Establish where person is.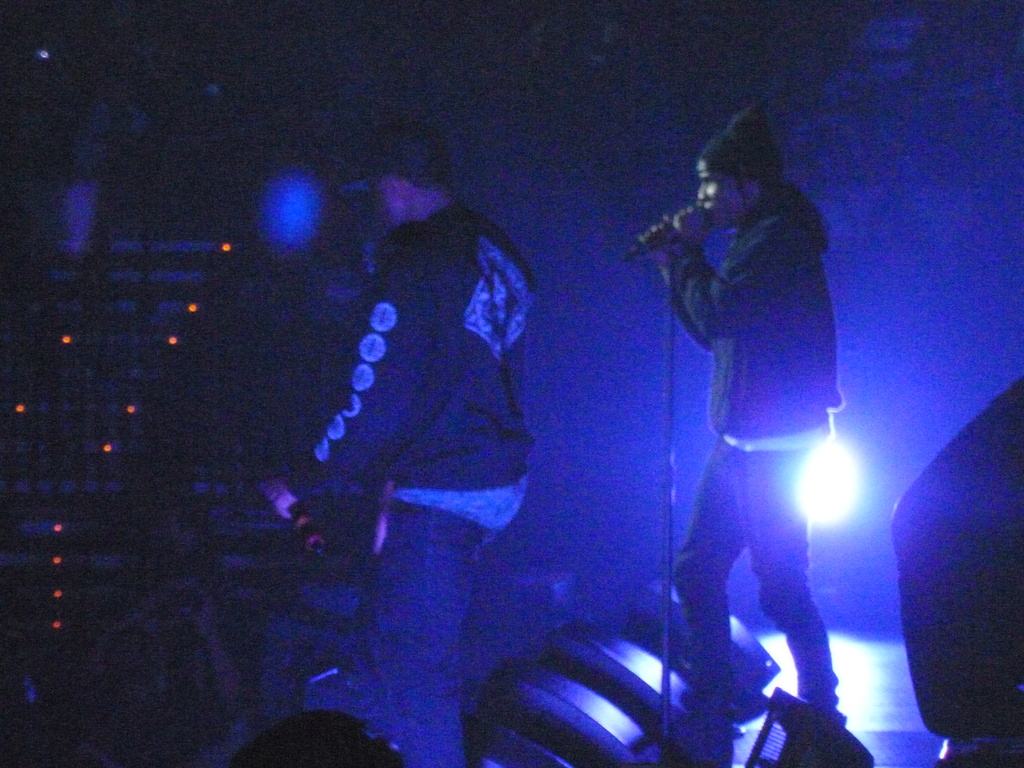
Established at (left=643, top=95, right=851, bottom=767).
